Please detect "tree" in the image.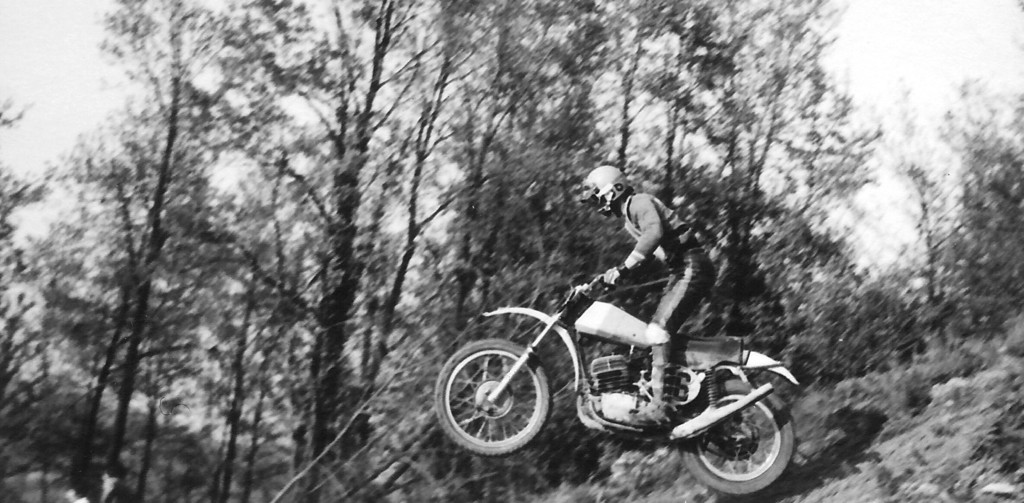
rect(668, 0, 853, 354).
